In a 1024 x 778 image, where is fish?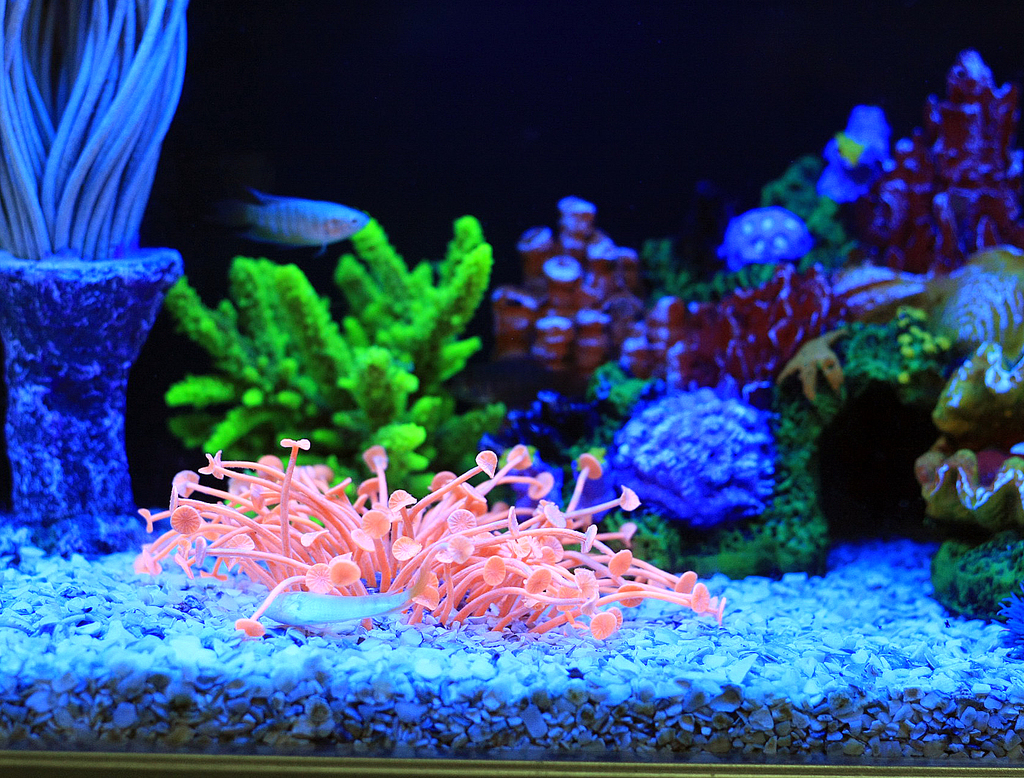
<bbox>216, 183, 373, 257</bbox>.
